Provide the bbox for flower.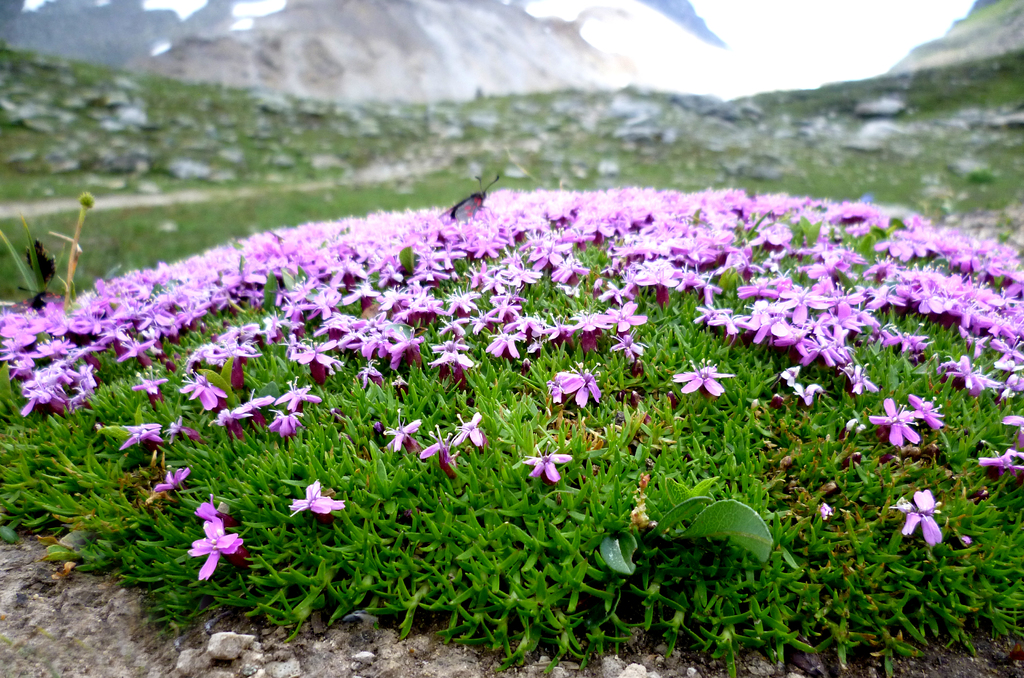
[x1=982, y1=449, x2=1023, y2=475].
